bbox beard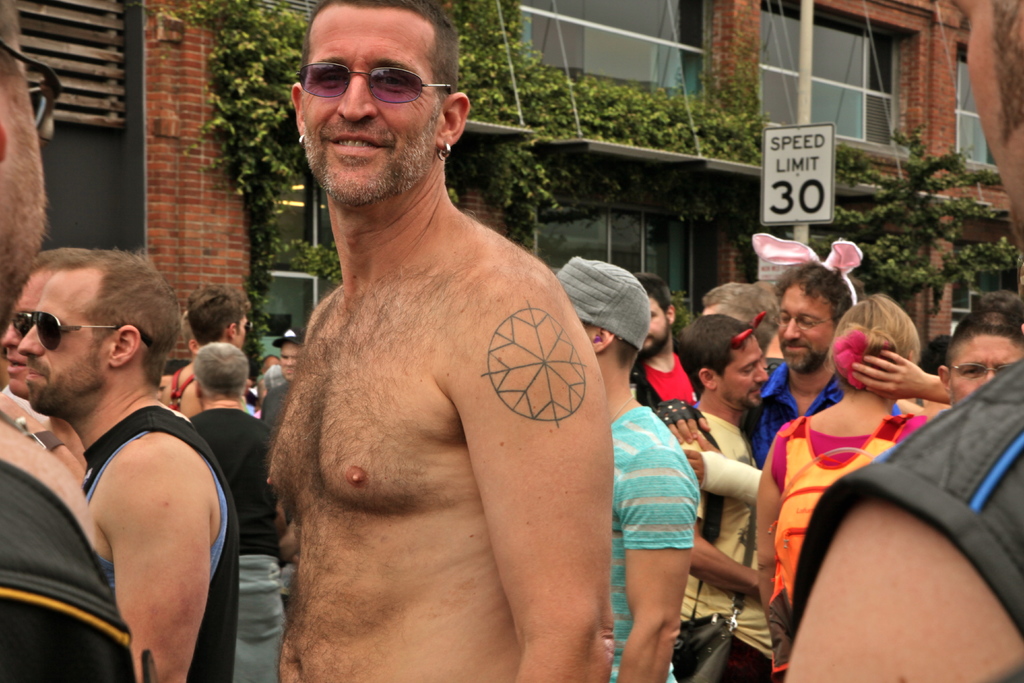
select_region(639, 320, 666, 349)
